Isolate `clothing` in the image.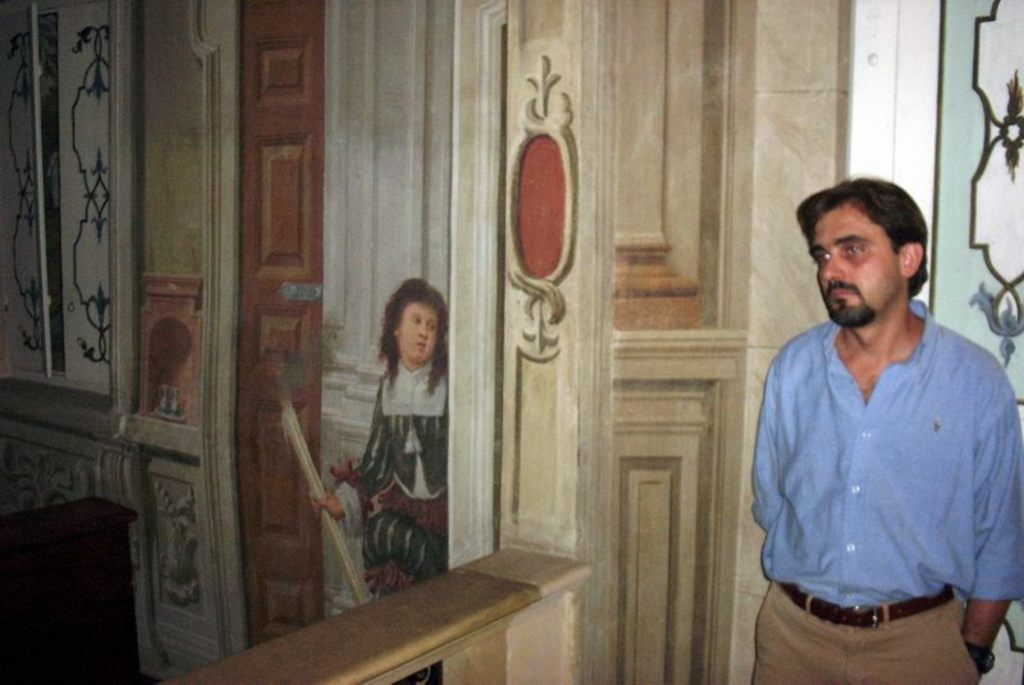
Isolated region: region(740, 261, 1009, 656).
